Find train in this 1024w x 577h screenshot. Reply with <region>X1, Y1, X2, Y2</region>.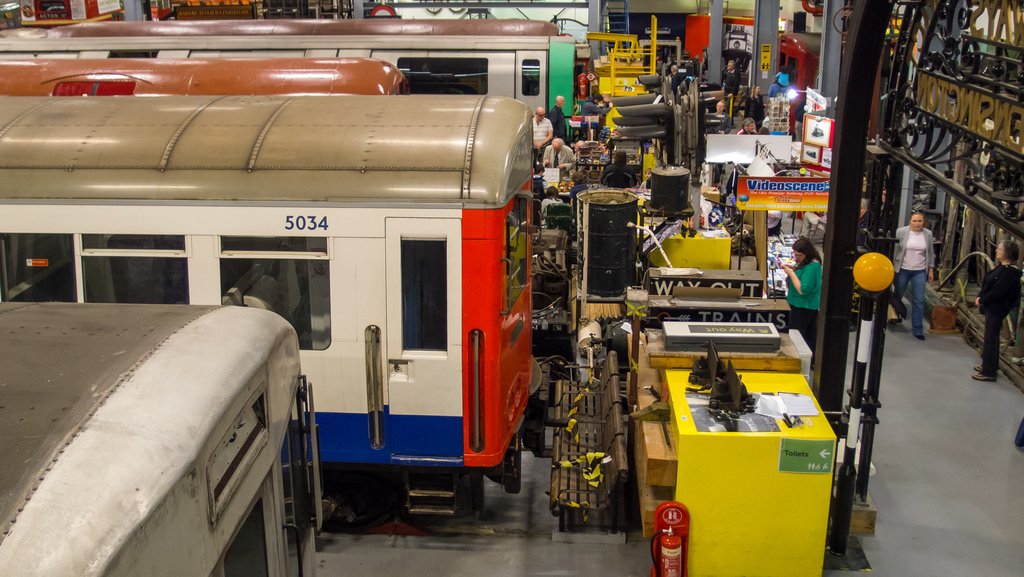
<region>0, 61, 410, 95</region>.
